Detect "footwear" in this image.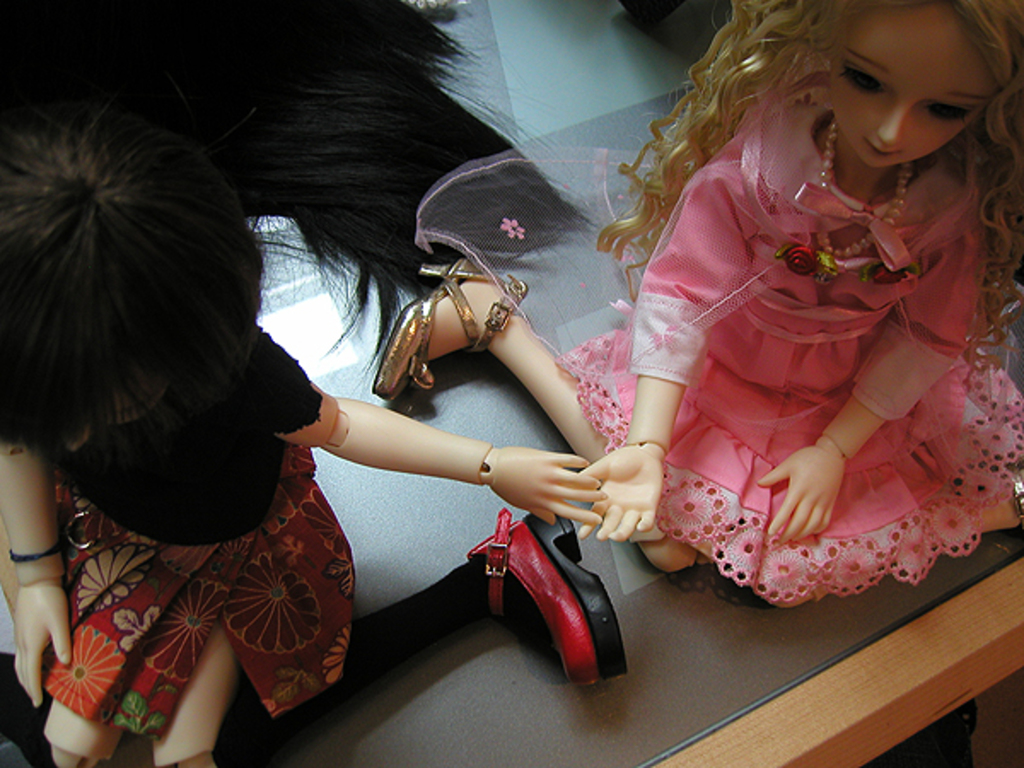
Detection: box(466, 507, 620, 688).
